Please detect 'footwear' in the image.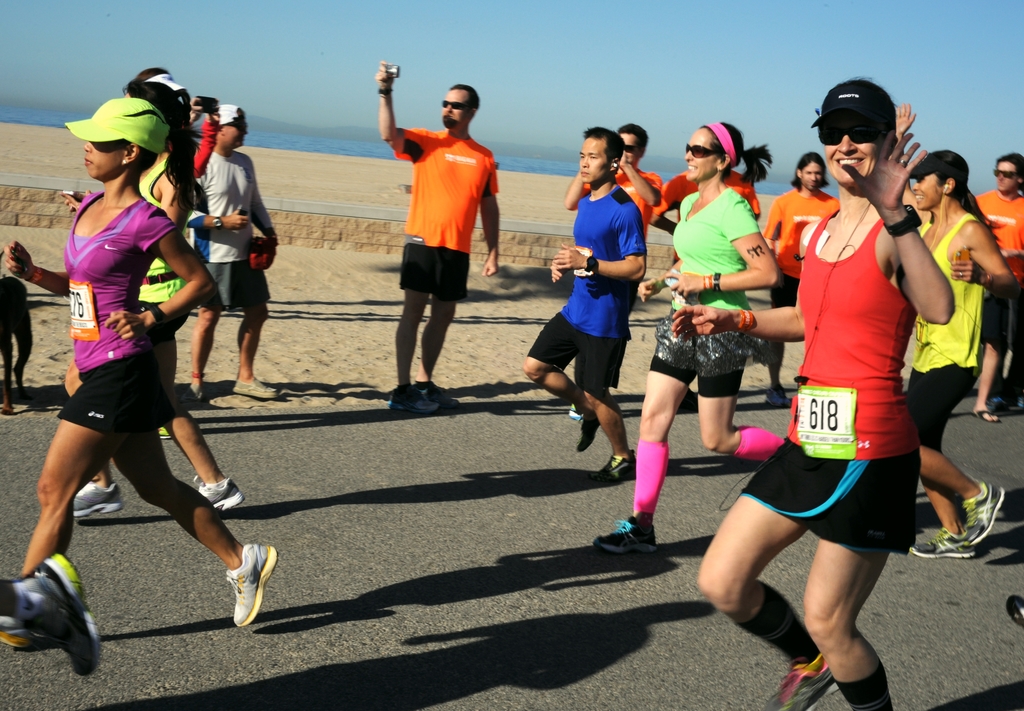
crop(223, 541, 278, 628).
